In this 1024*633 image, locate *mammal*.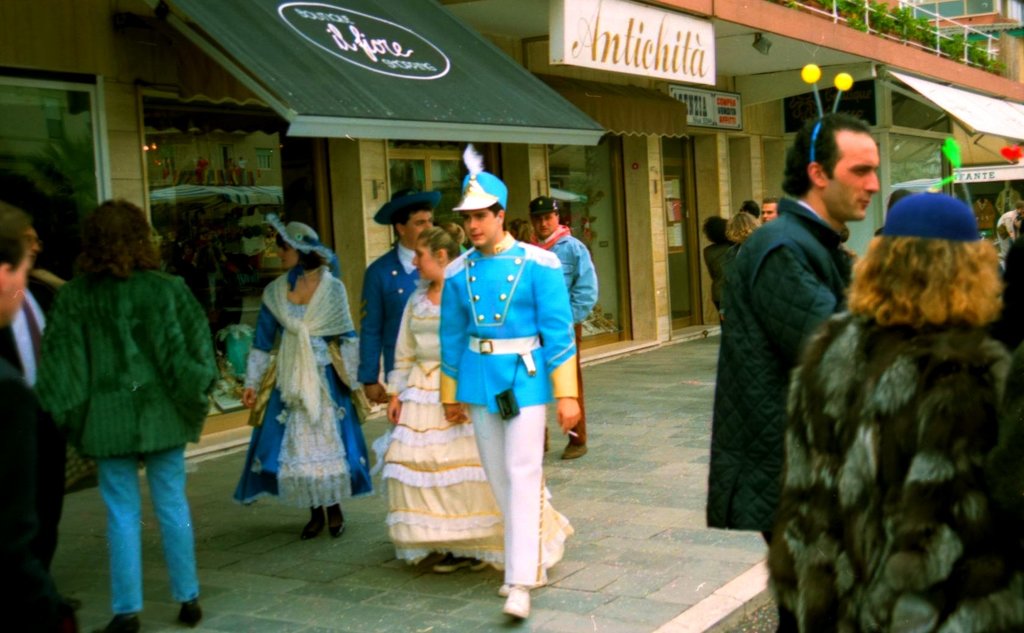
Bounding box: [436,161,580,616].
